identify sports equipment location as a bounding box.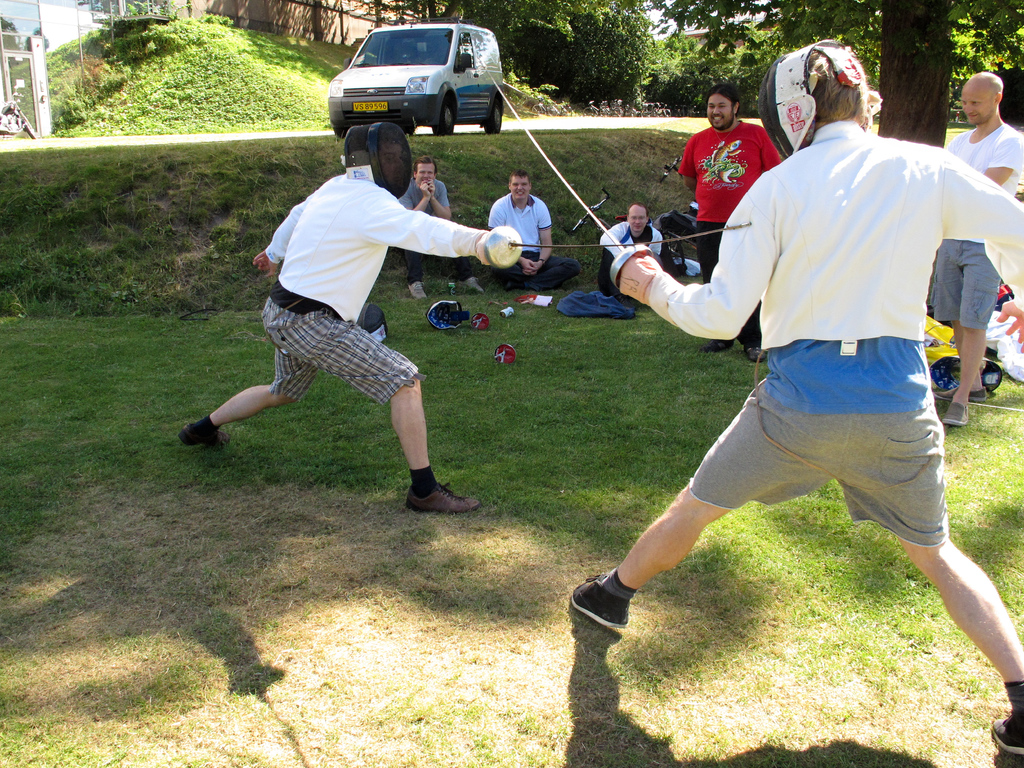
region(339, 118, 421, 200).
